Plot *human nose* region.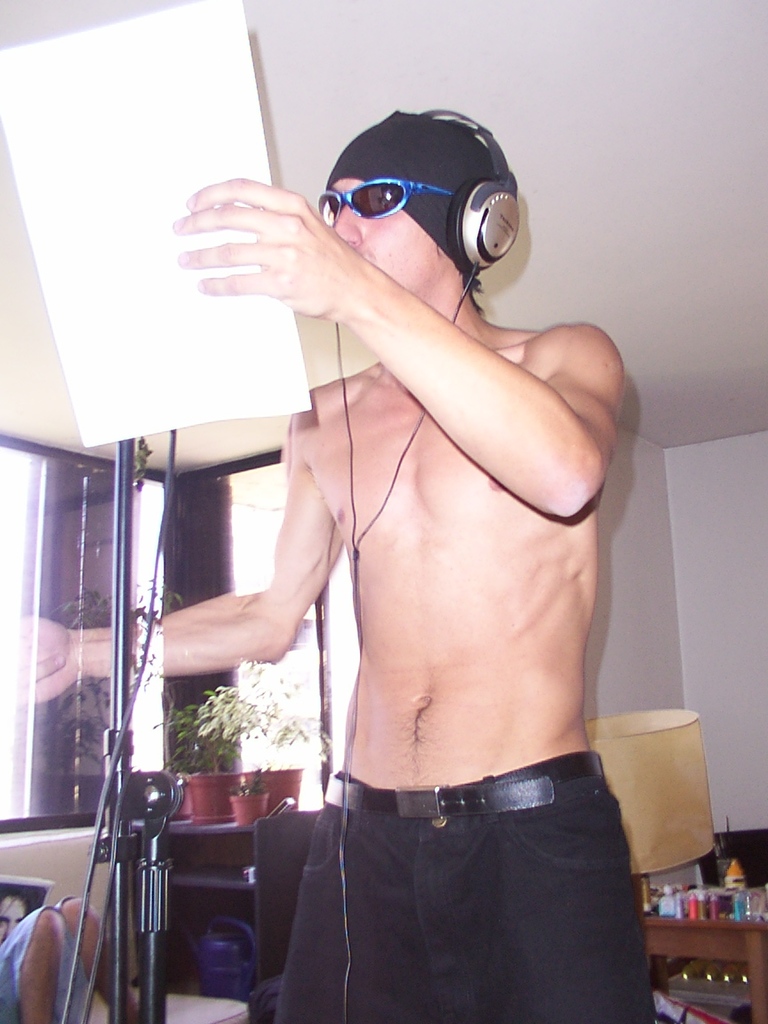
Plotted at {"left": 330, "top": 206, "right": 364, "bottom": 251}.
